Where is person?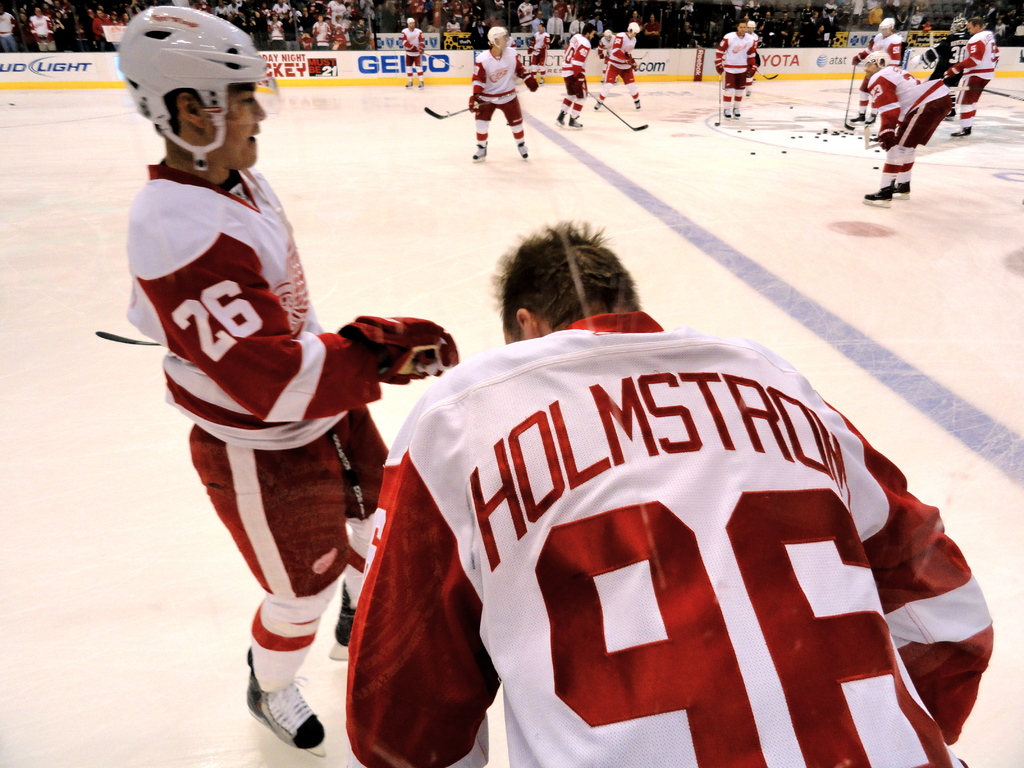
BBox(952, 18, 998, 141).
